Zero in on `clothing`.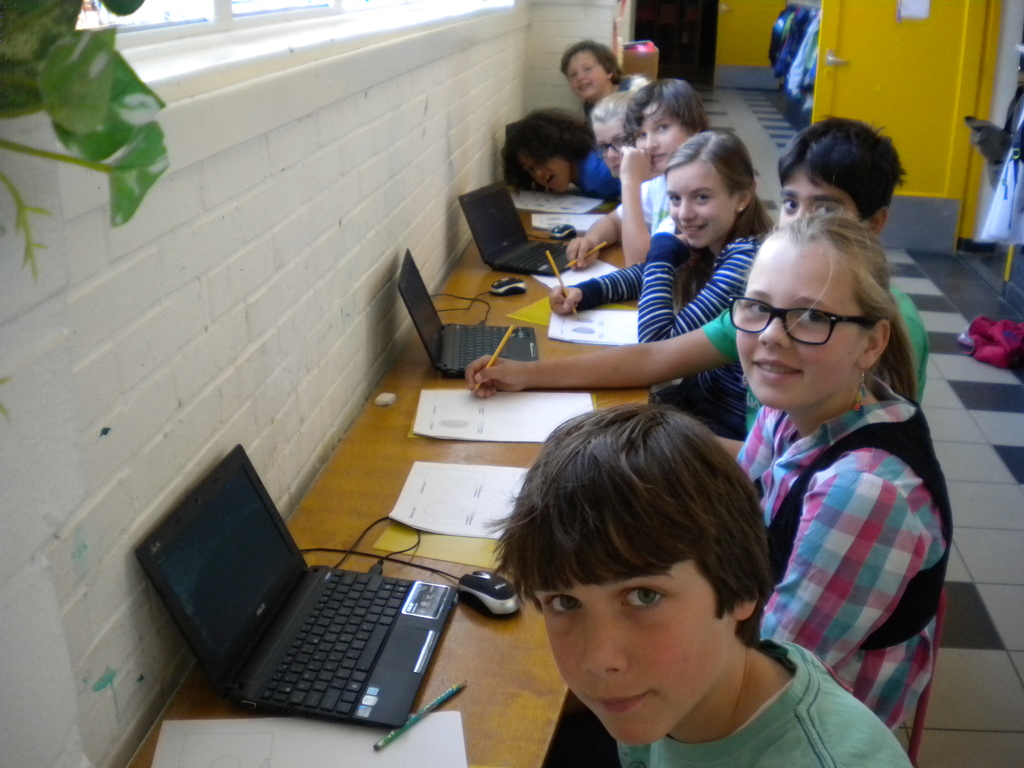
Zeroed in: (588, 76, 652, 138).
